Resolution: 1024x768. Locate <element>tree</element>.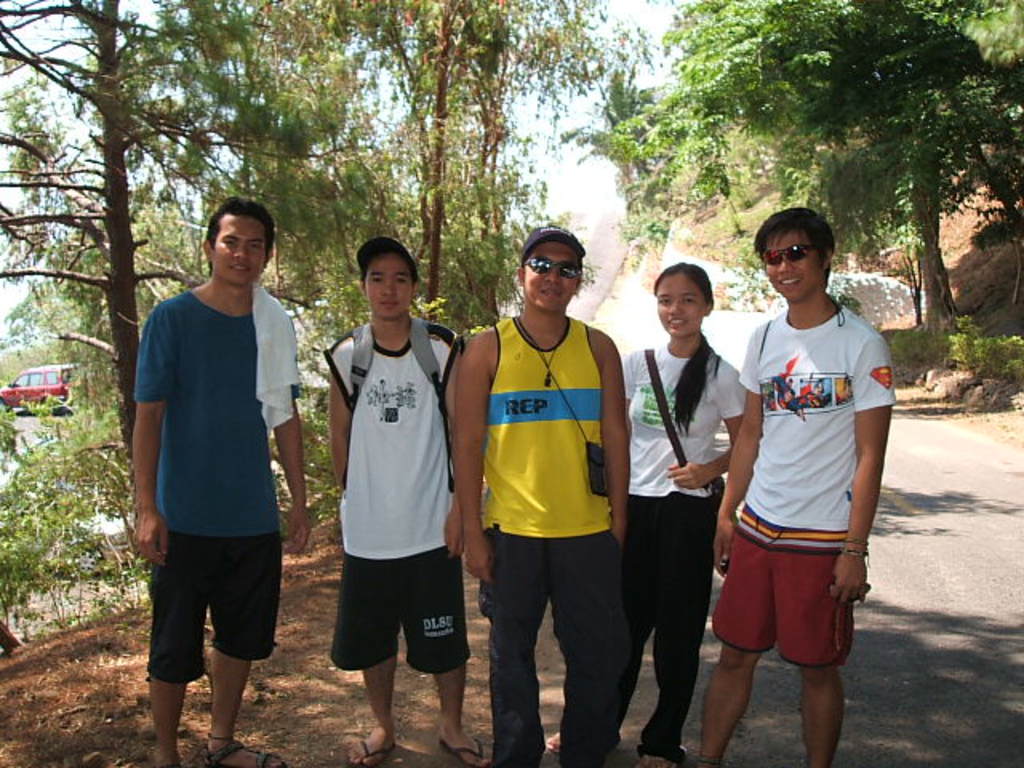
bbox(0, 0, 389, 589).
